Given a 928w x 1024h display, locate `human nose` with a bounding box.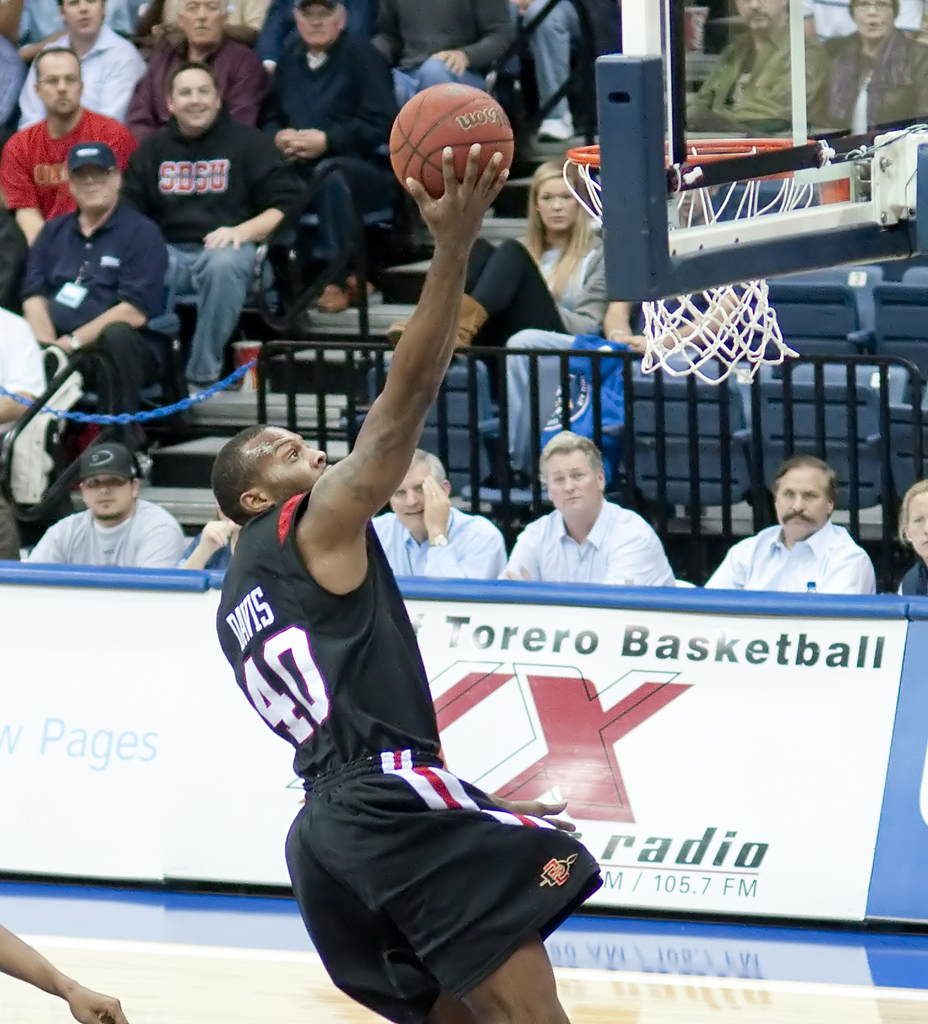
Located: box=[400, 486, 416, 511].
